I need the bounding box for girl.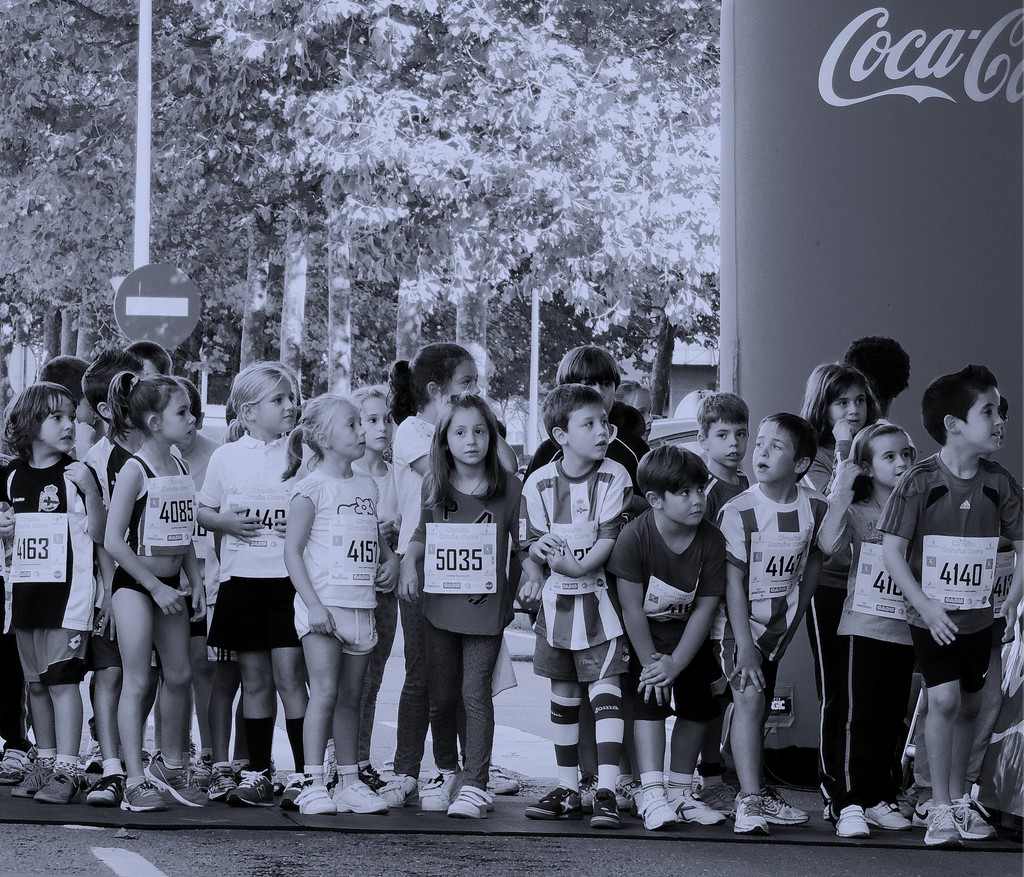
Here it is: [280, 396, 401, 819].
